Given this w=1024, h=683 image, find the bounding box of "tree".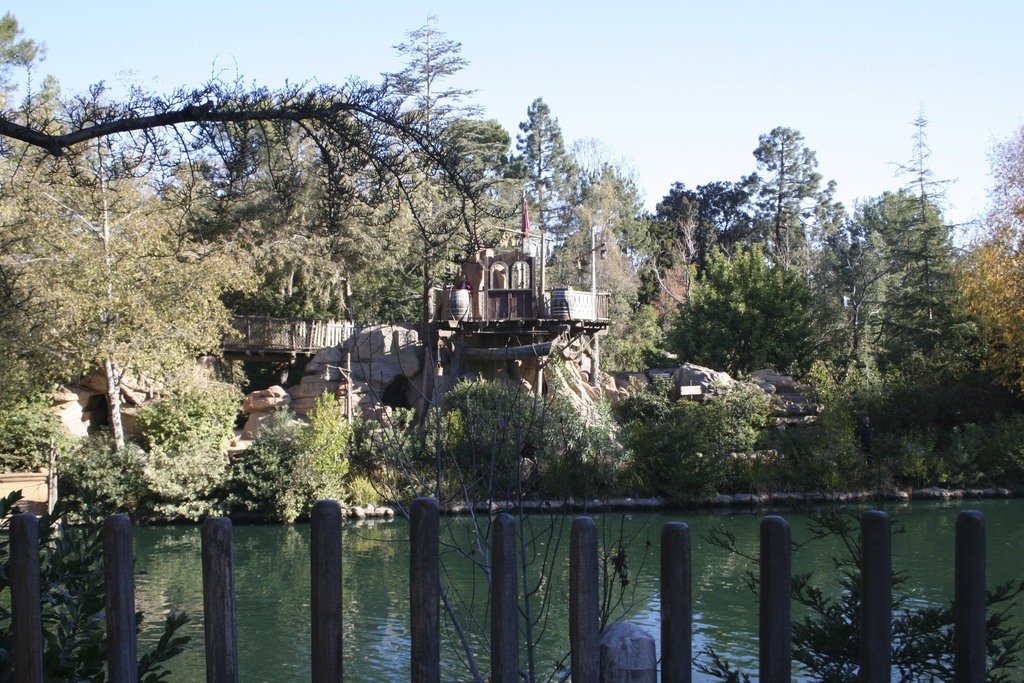
detection(832, 186, 988, 378).
